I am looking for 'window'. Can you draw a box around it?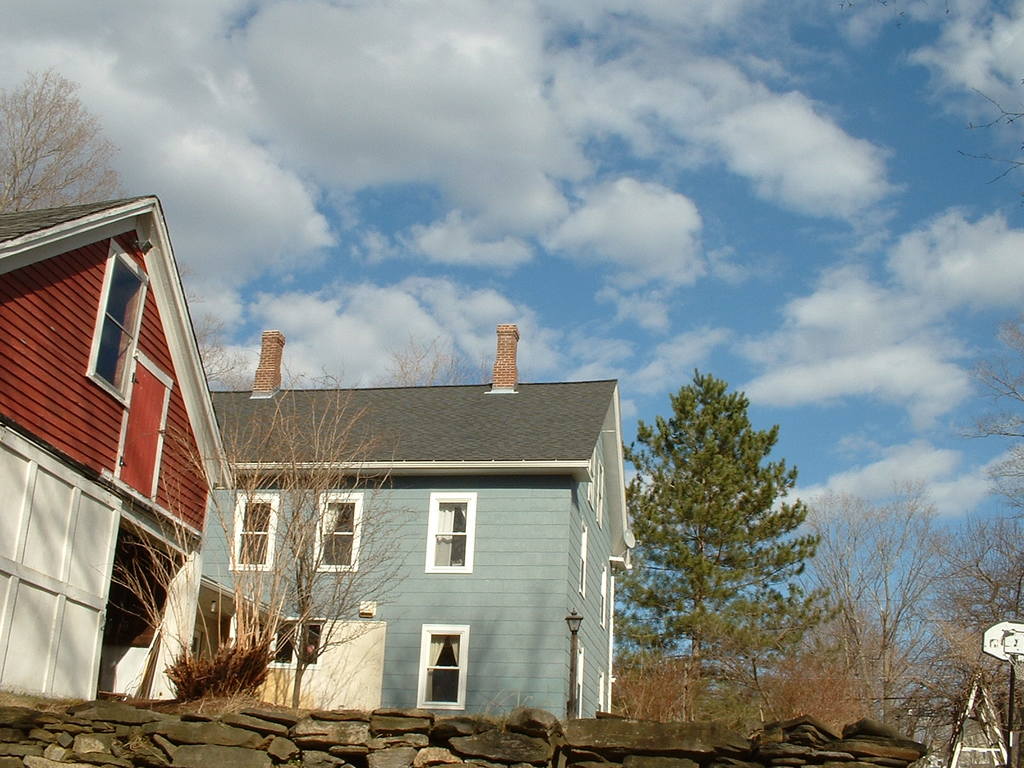
Sure, the bounding box is 426:495:475:565.
